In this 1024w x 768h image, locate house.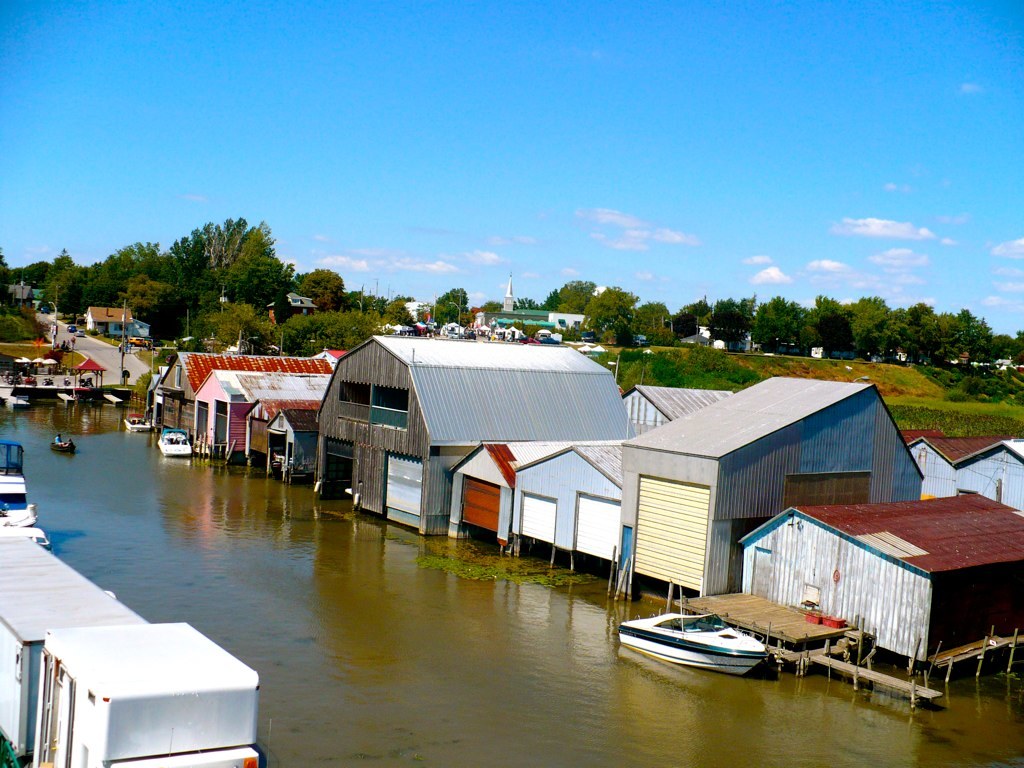
Bounding box: locate(153, 346, 326, 435).
